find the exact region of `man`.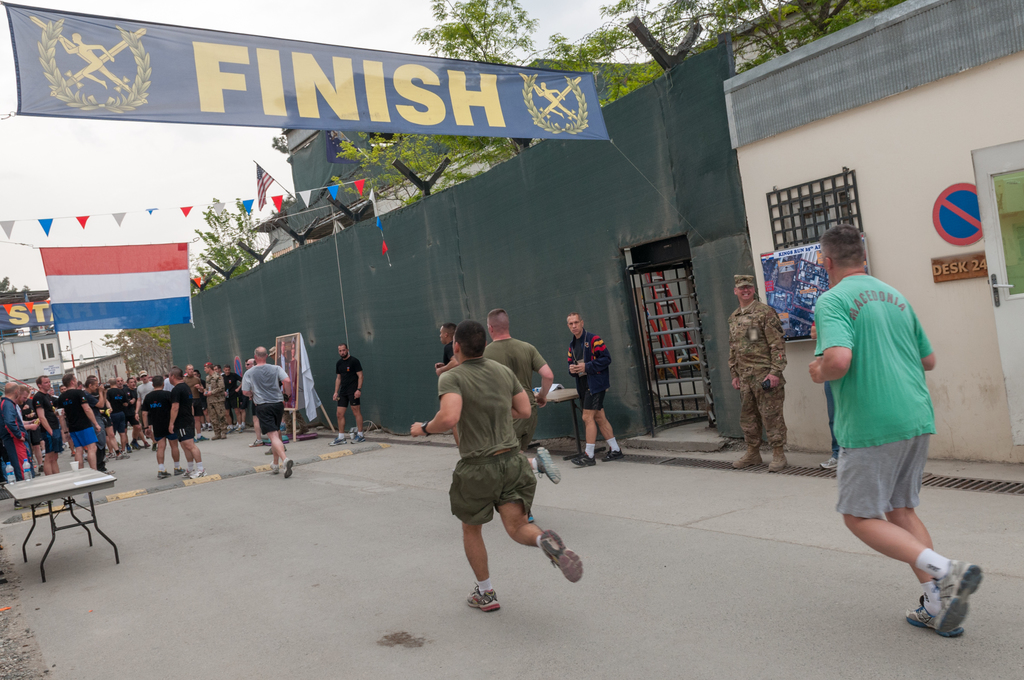
Exact region: select_region(184, 365, 202, 430).
